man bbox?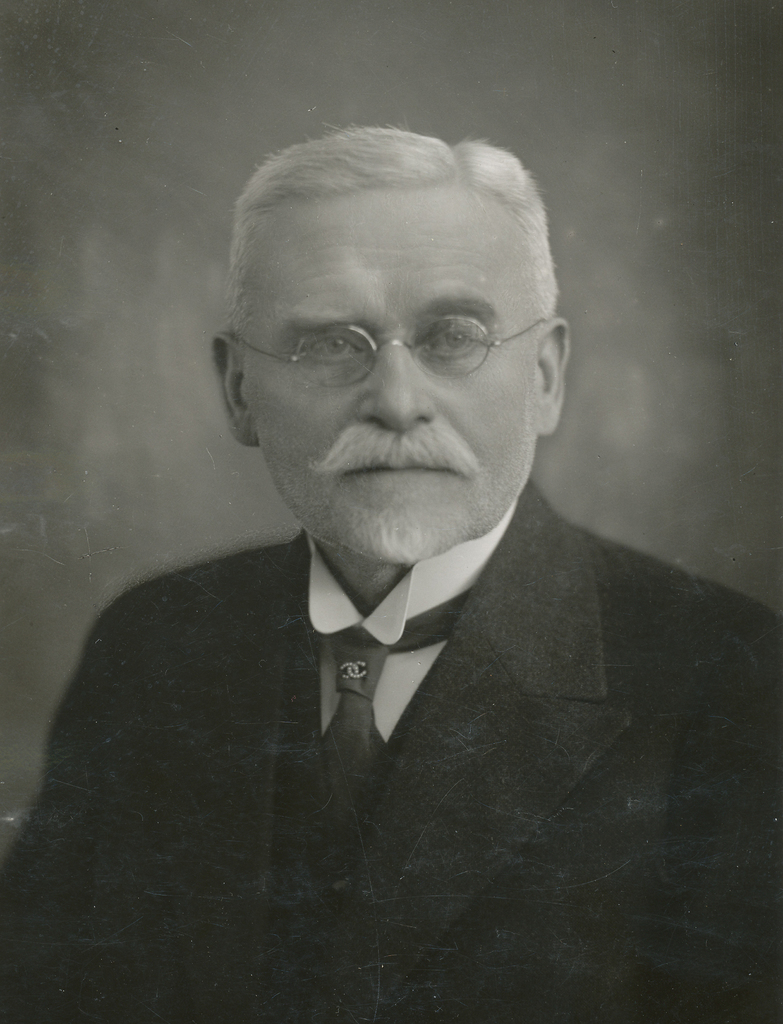
0, 141, 768, 983
